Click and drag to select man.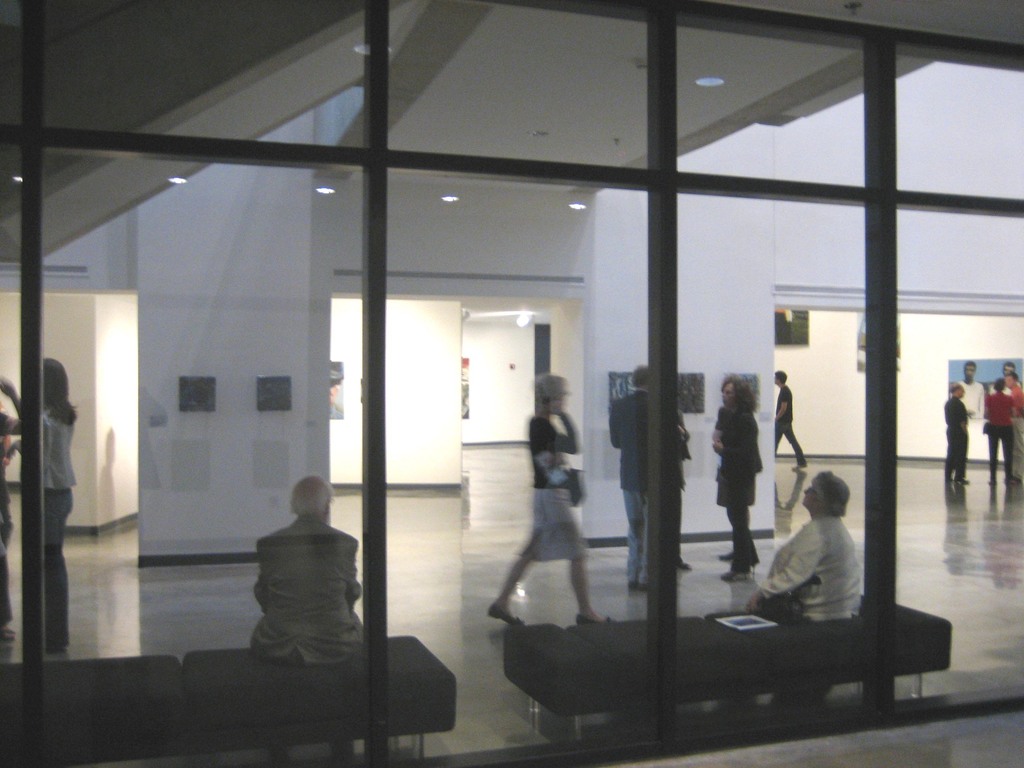
Selection: 605,358,659,594.
